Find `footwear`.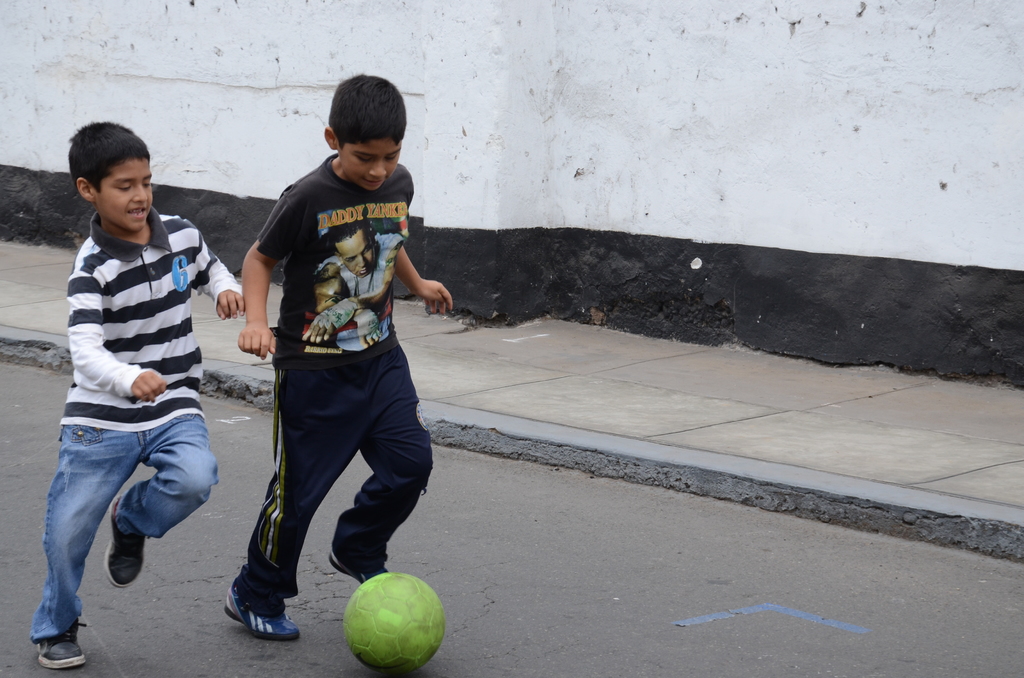
[224,577,303,643].
